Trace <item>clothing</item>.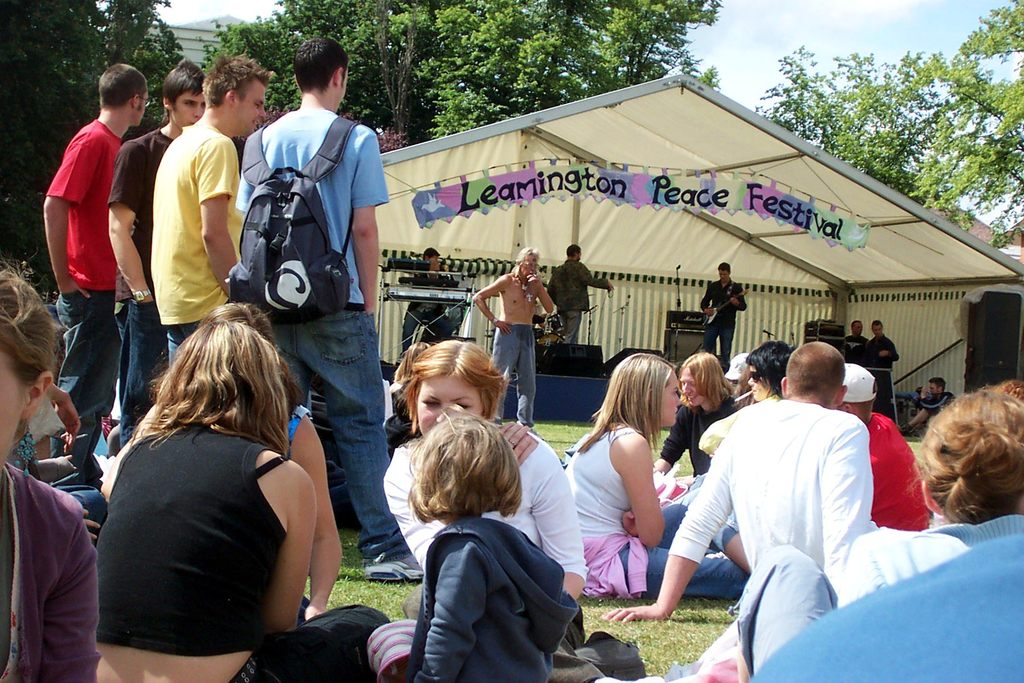
Traced to box=[701, 310, 739, 353].
